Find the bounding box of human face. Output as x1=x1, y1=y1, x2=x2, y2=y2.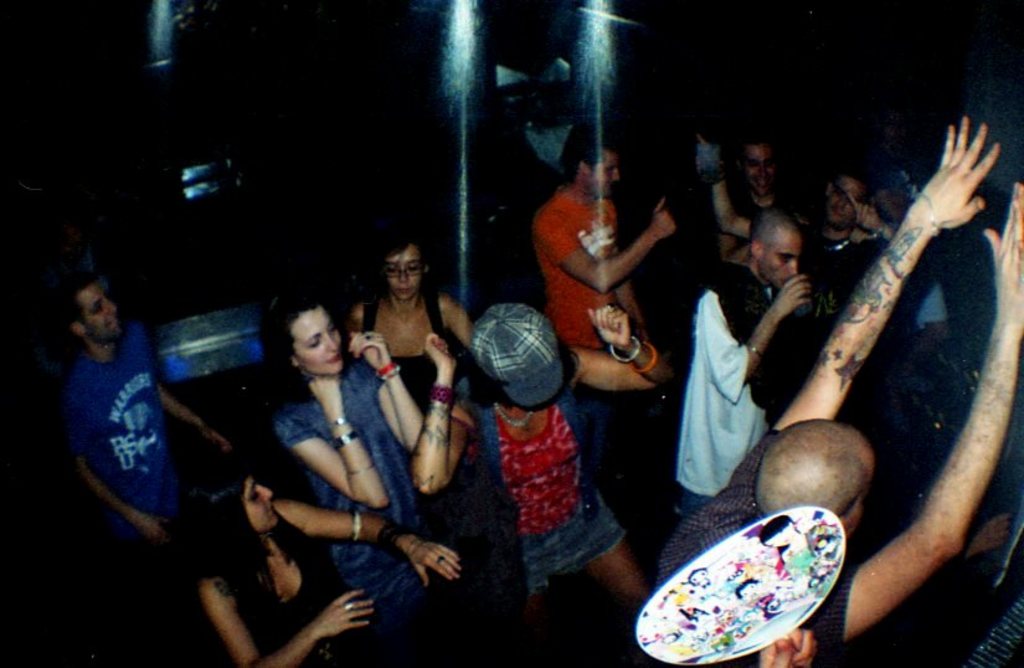
x1=388, y1=246, x2=424, y2=298.
